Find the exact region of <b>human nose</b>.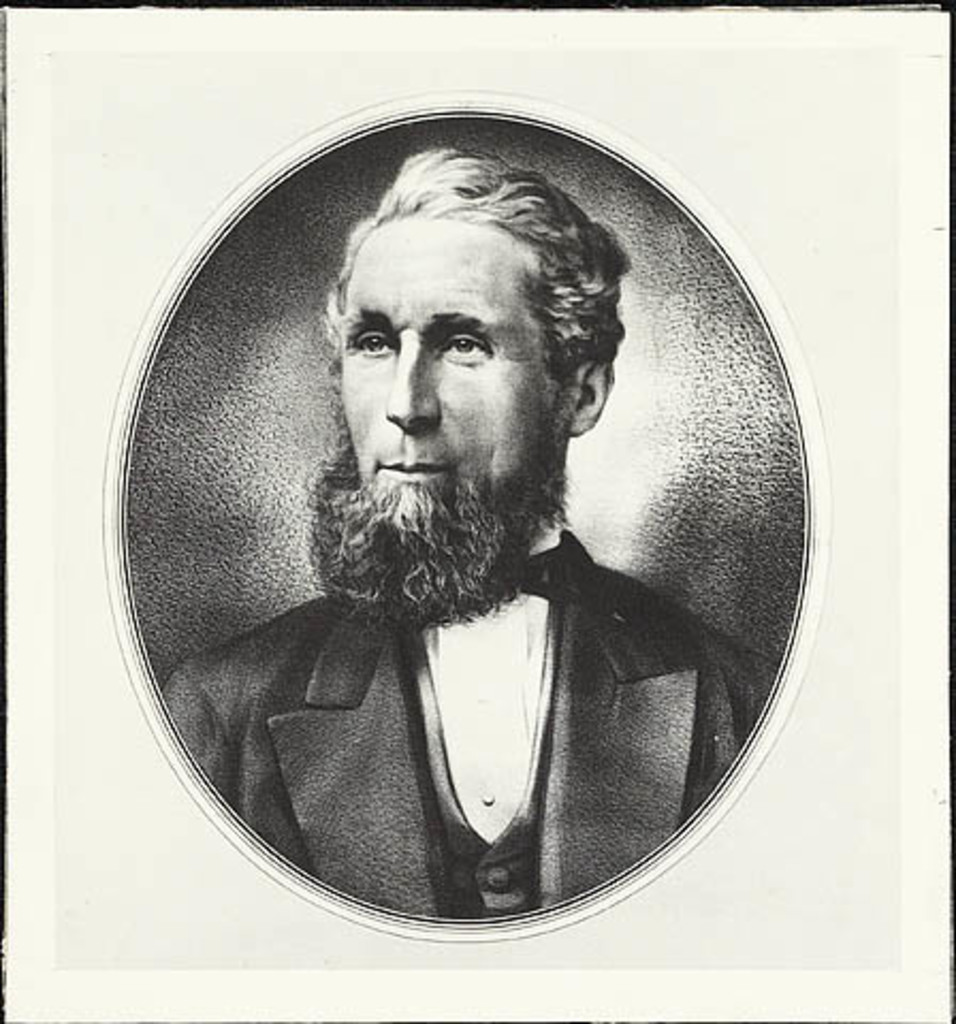
Exact region: BBox(386, 337, 437, 427).
